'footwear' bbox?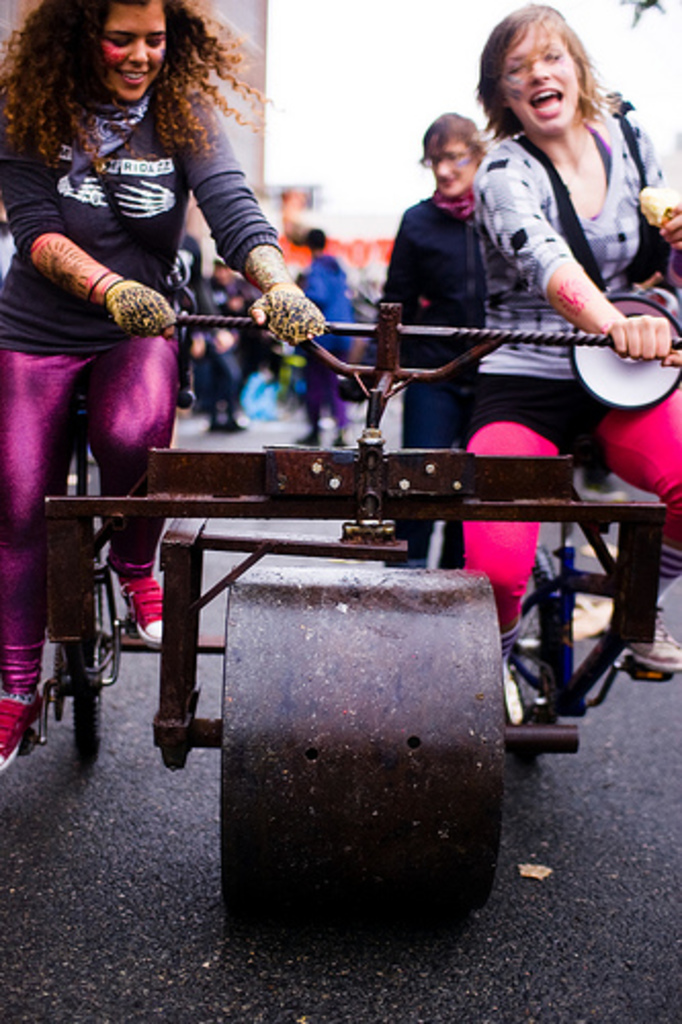
<box>133,575,172,643</box>
